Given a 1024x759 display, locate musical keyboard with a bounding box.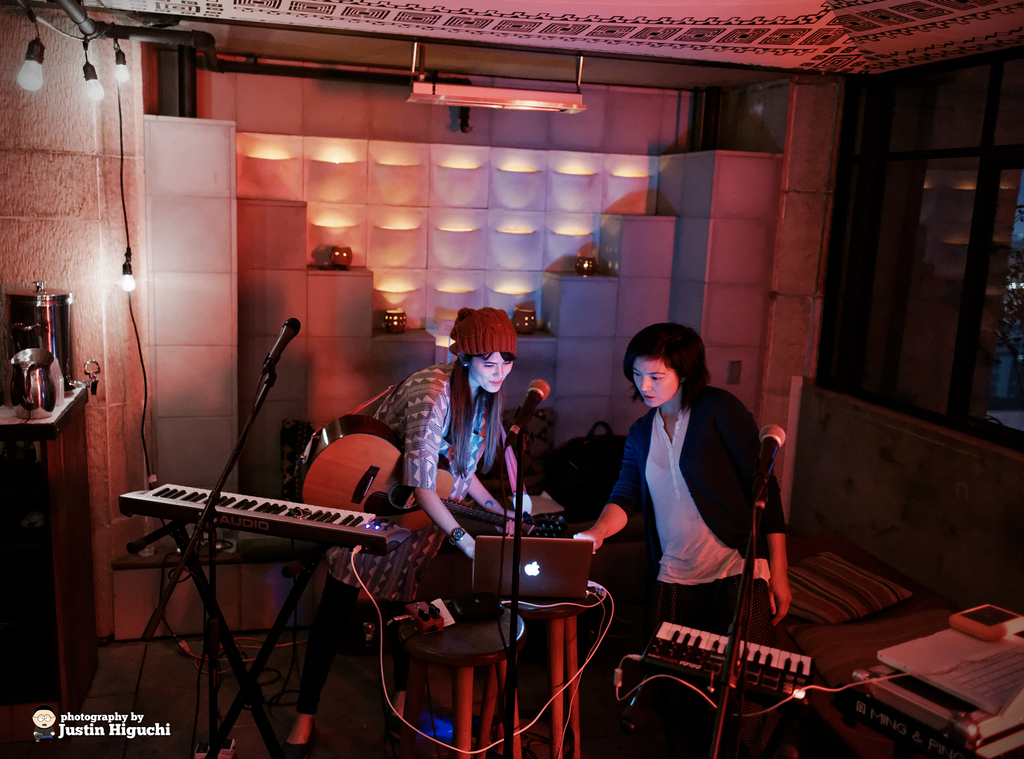
Located: bbox(115, 475, 419, 559).
